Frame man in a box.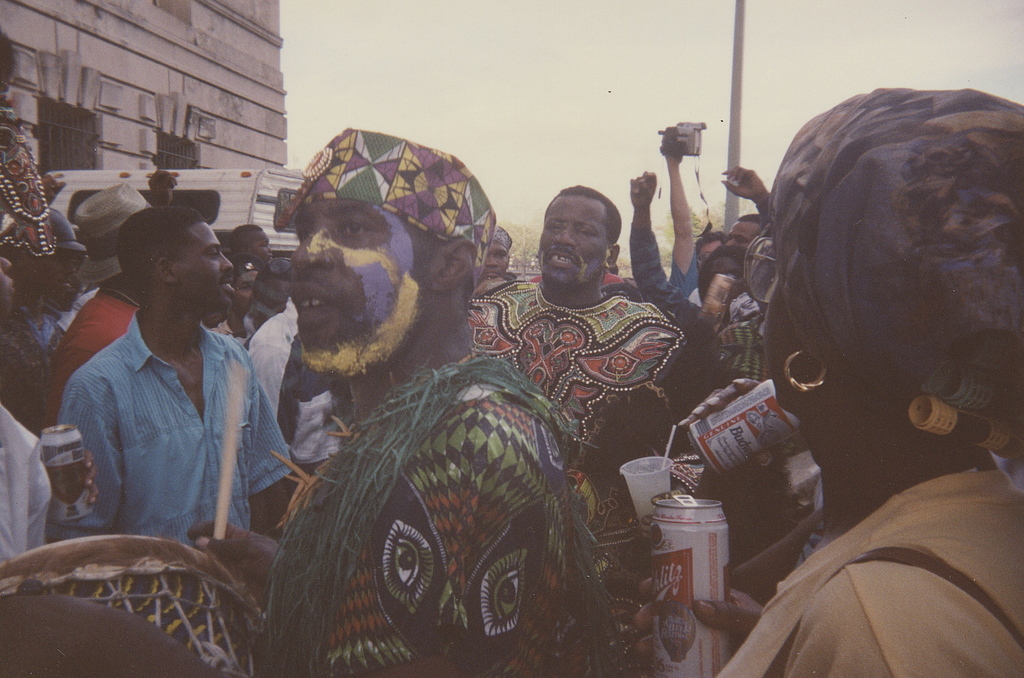
bbox=[717, 168, 766, 236].
